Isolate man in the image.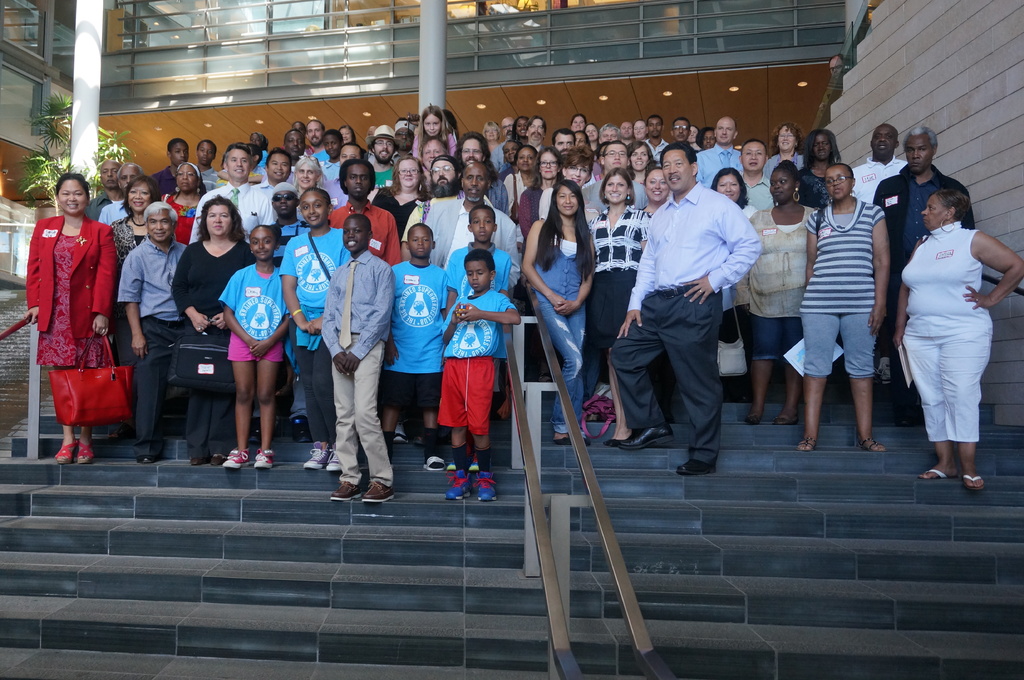
Isolated region: box(739, 138, 776, 212).
